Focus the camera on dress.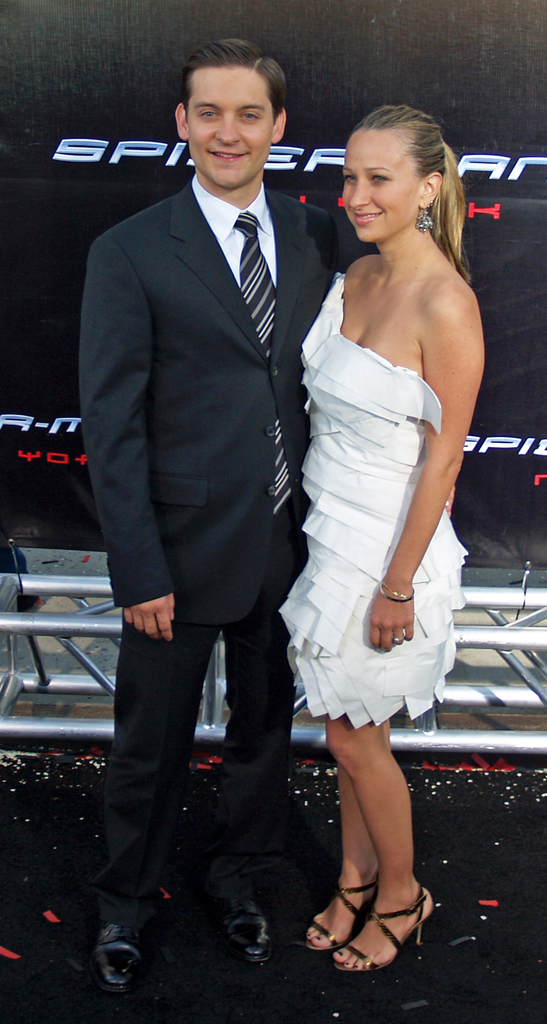
Focus region: (left=281, top=265, right=473, bottom=721).
